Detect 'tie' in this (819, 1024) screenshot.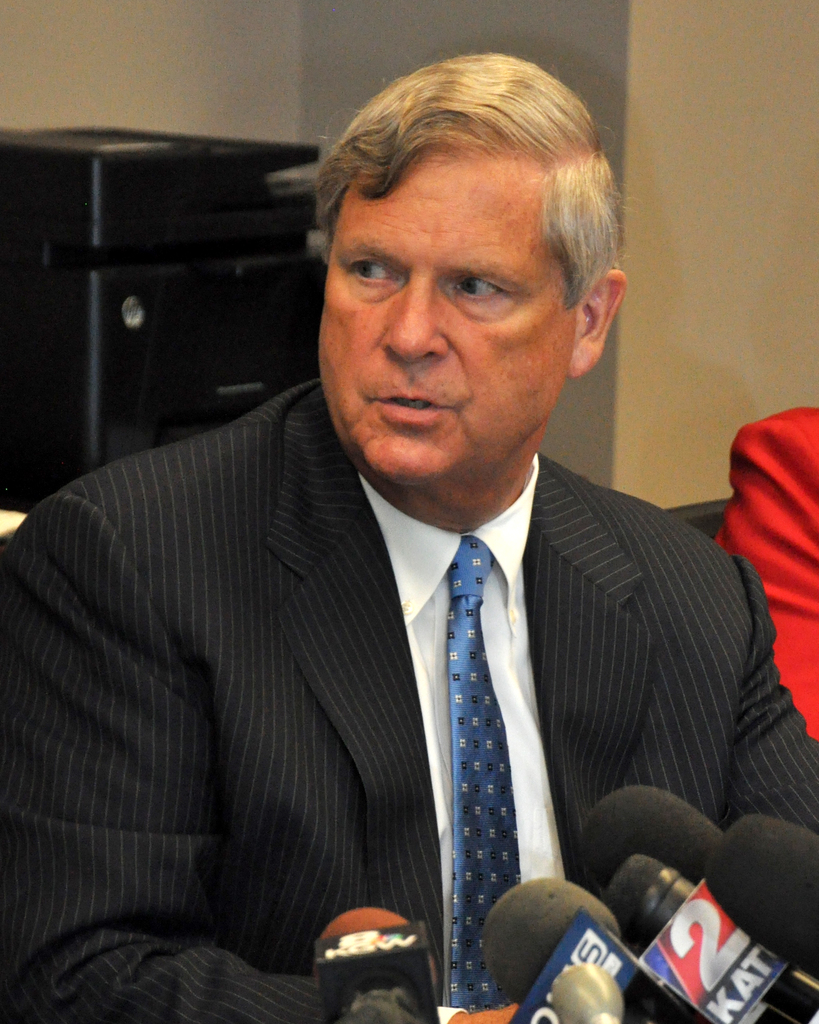
Detection: [440, 532, 524, 1017].
